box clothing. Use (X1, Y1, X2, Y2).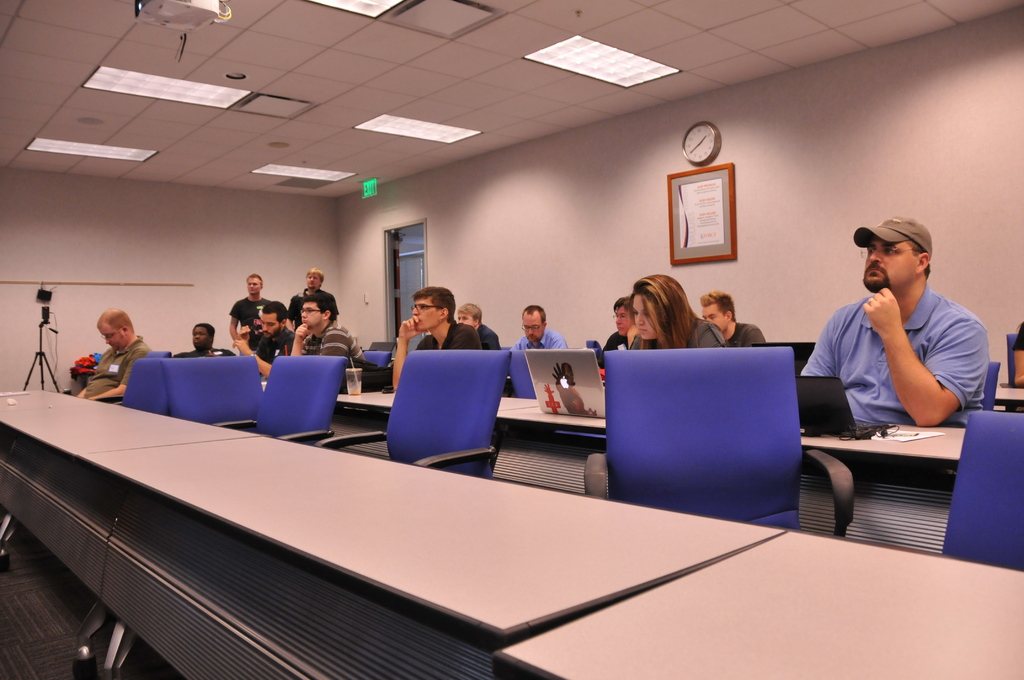
(806, 281, 986, 432).
